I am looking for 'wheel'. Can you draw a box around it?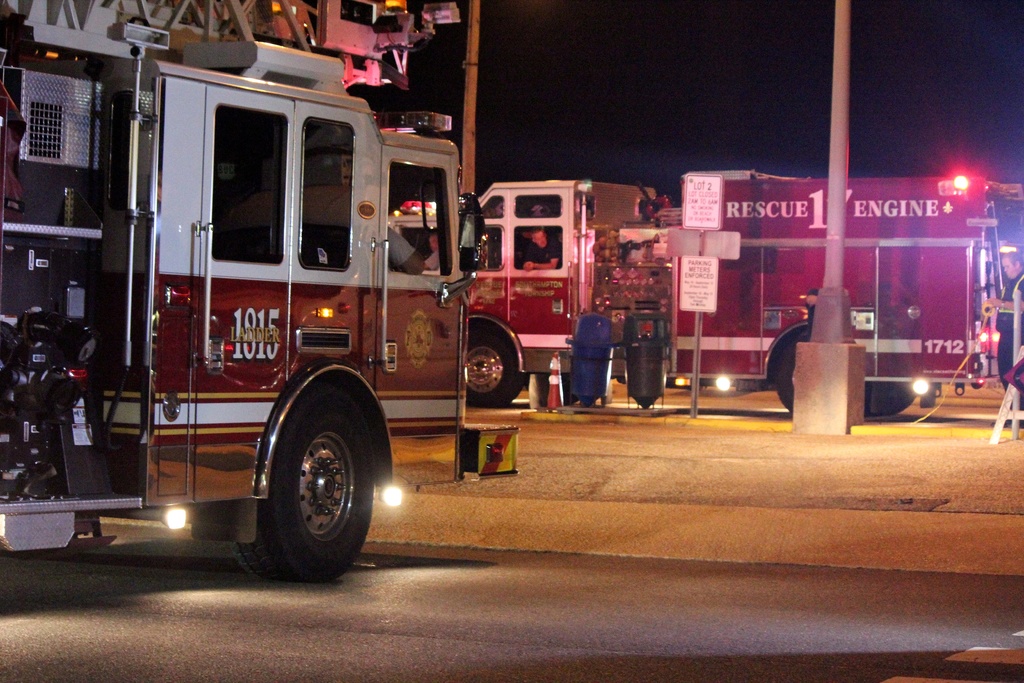
Sure, the bounding box is pyautogui.locateOnScreen(239, 379, 374, 593).
